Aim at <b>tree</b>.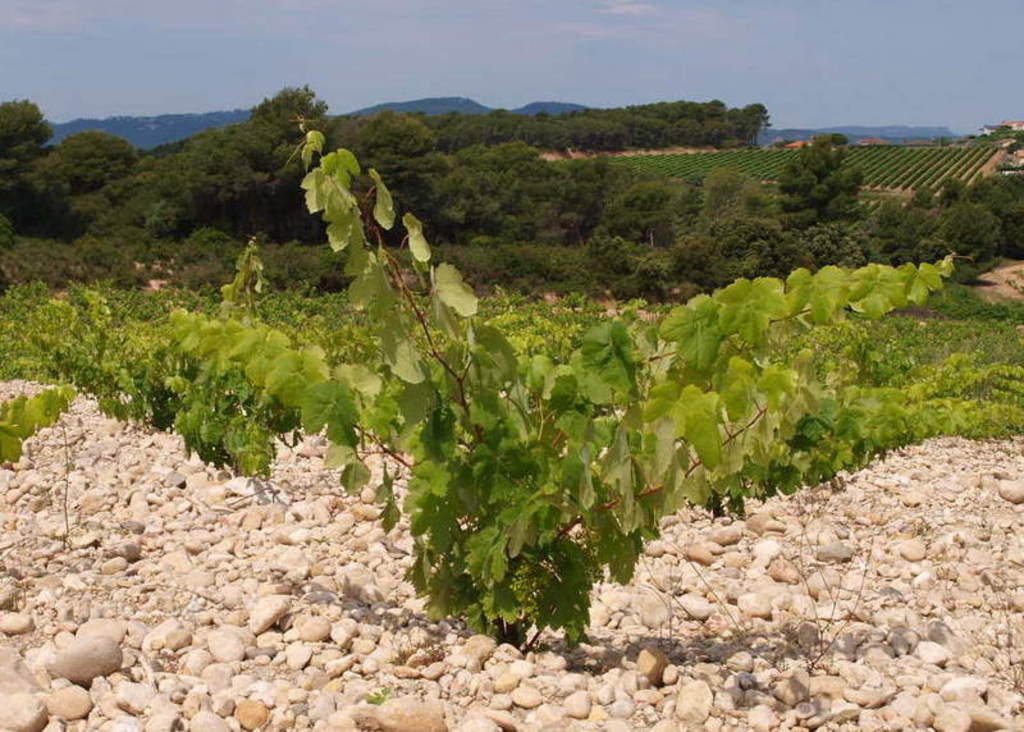
Aimed at {"left": 791, "top": 122, "right": 886, "bottom": 232}.
